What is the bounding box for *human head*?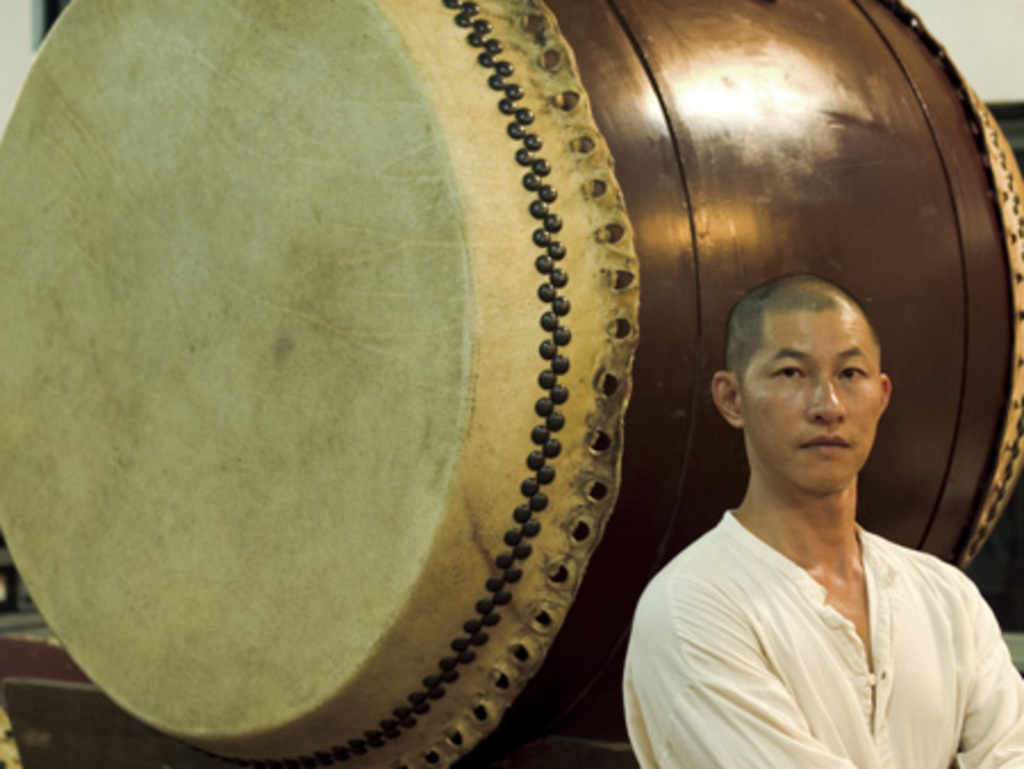
detection(726, 268, 894, 480).
